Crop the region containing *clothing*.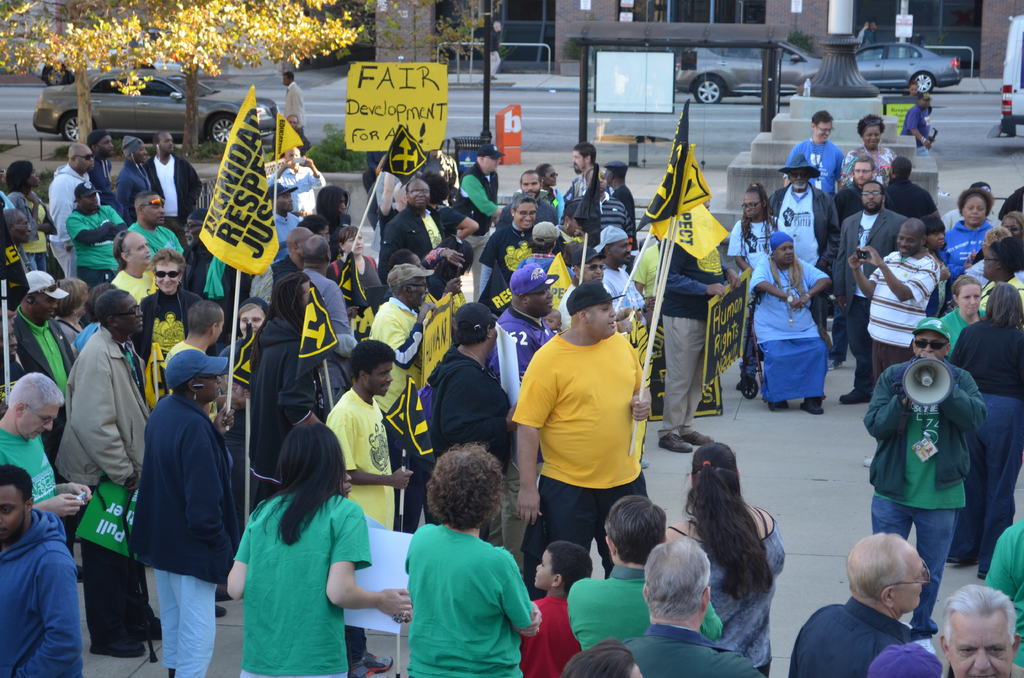
Crop region: 515:586:594:677.
